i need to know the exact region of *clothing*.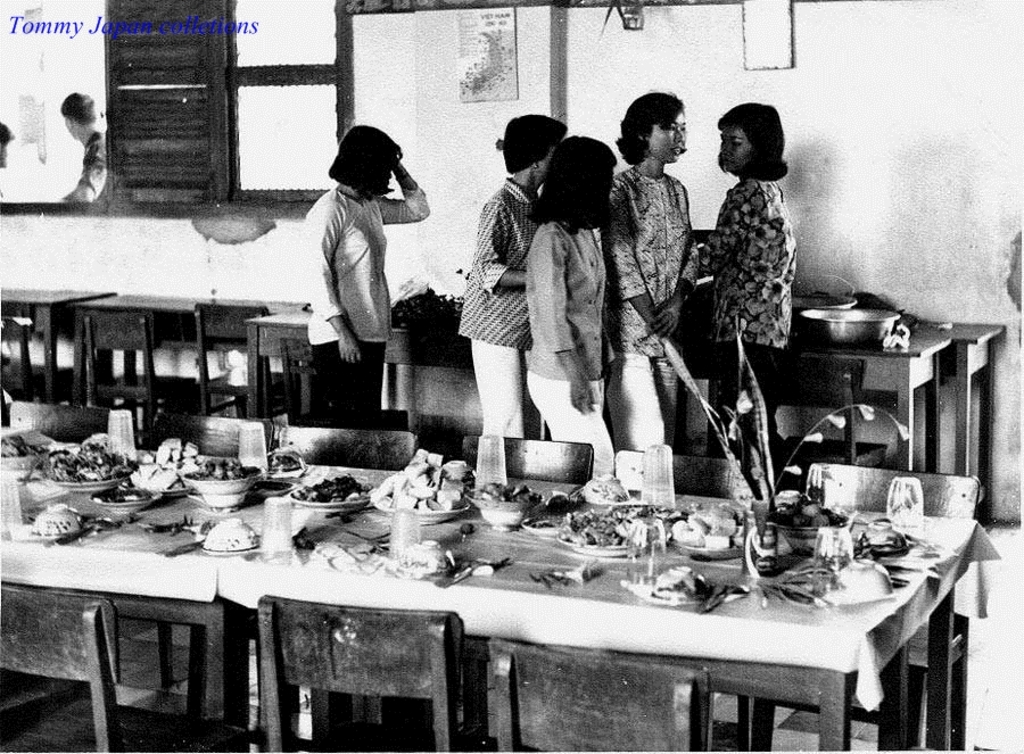
Region: (x1=669, y1=176, x2=800, y2=442).
